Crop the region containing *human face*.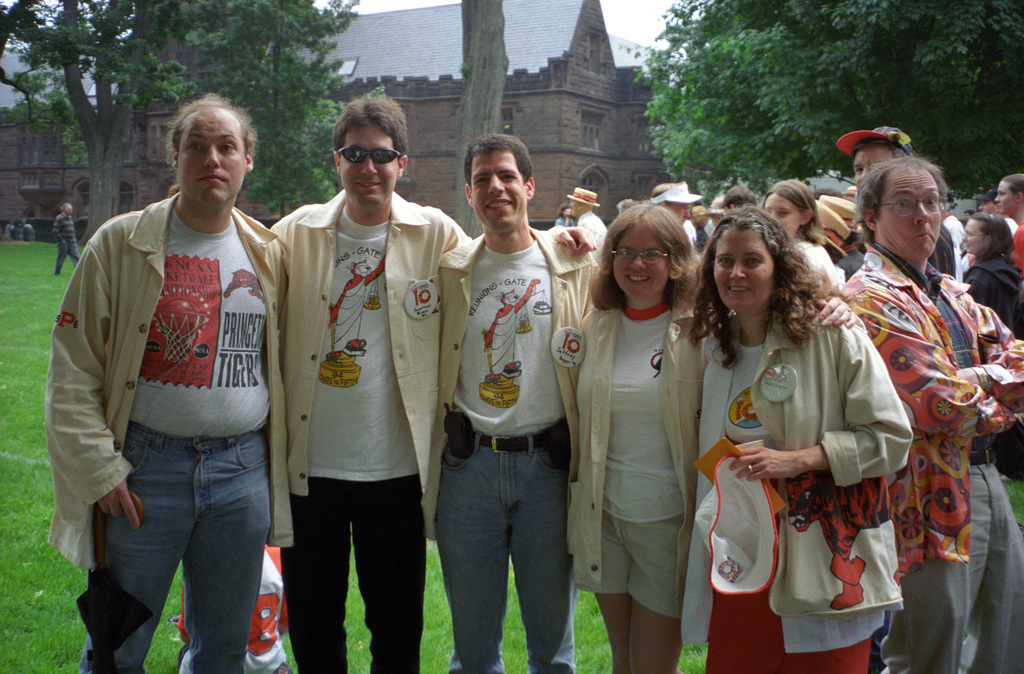
Crop region: [left=182, top=115, right=244, bottom=212].
